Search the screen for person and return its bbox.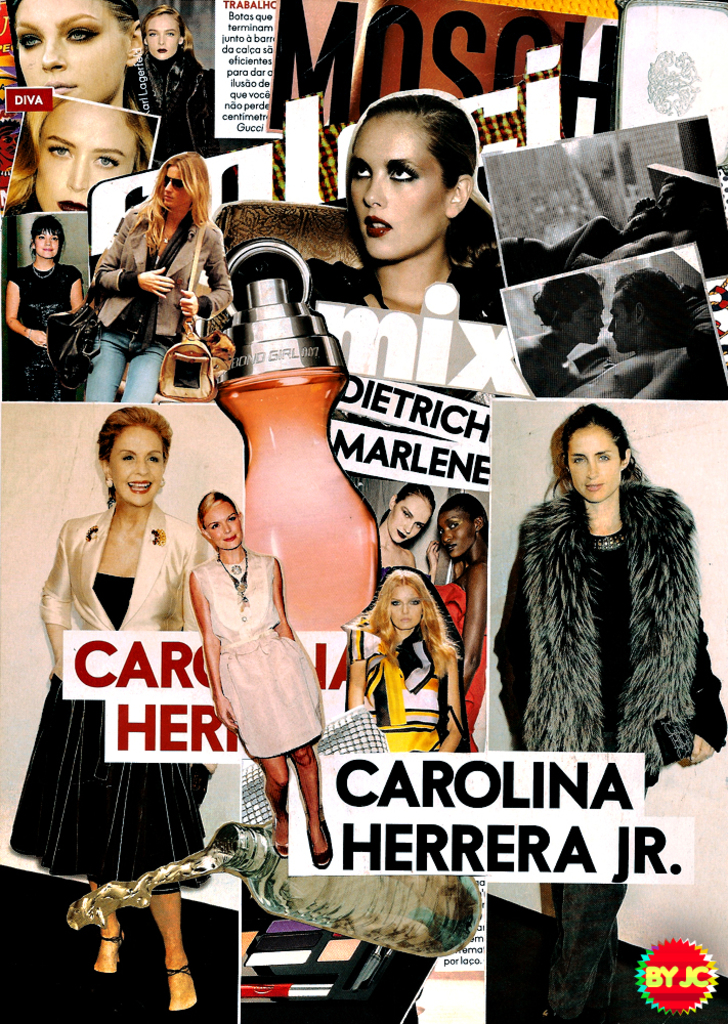
Found: BBox(85, 150, 233, 401).
